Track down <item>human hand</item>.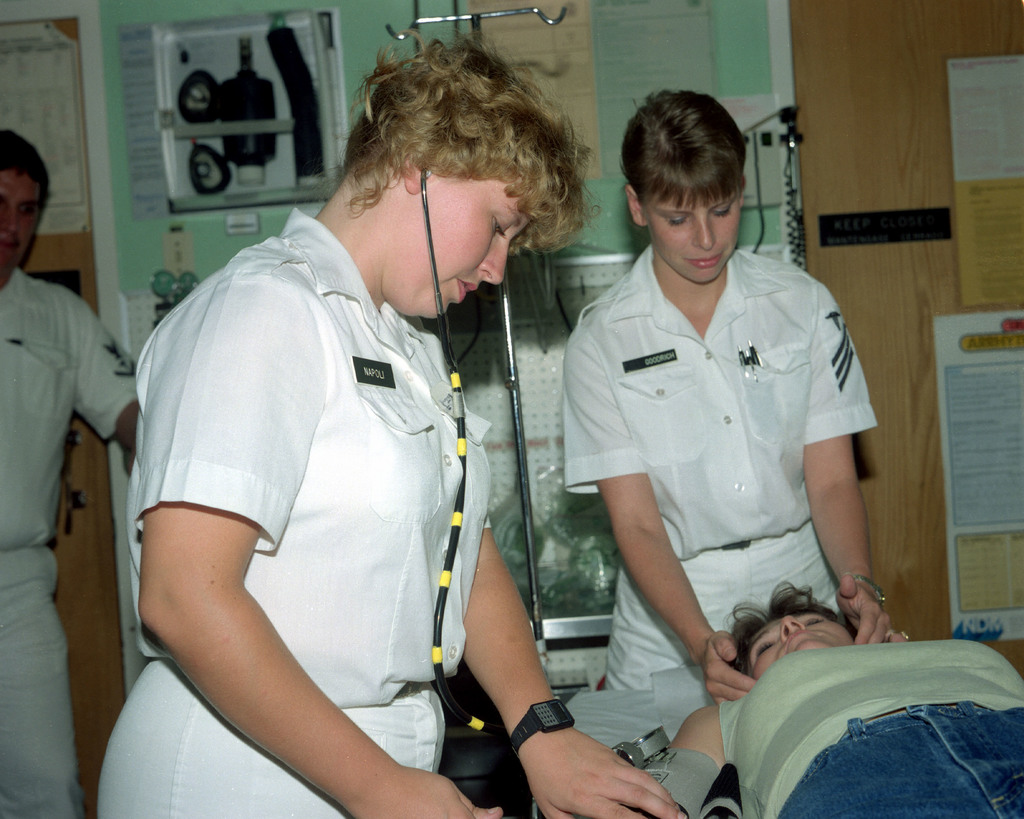
Tracked to [826,559,907,656].
